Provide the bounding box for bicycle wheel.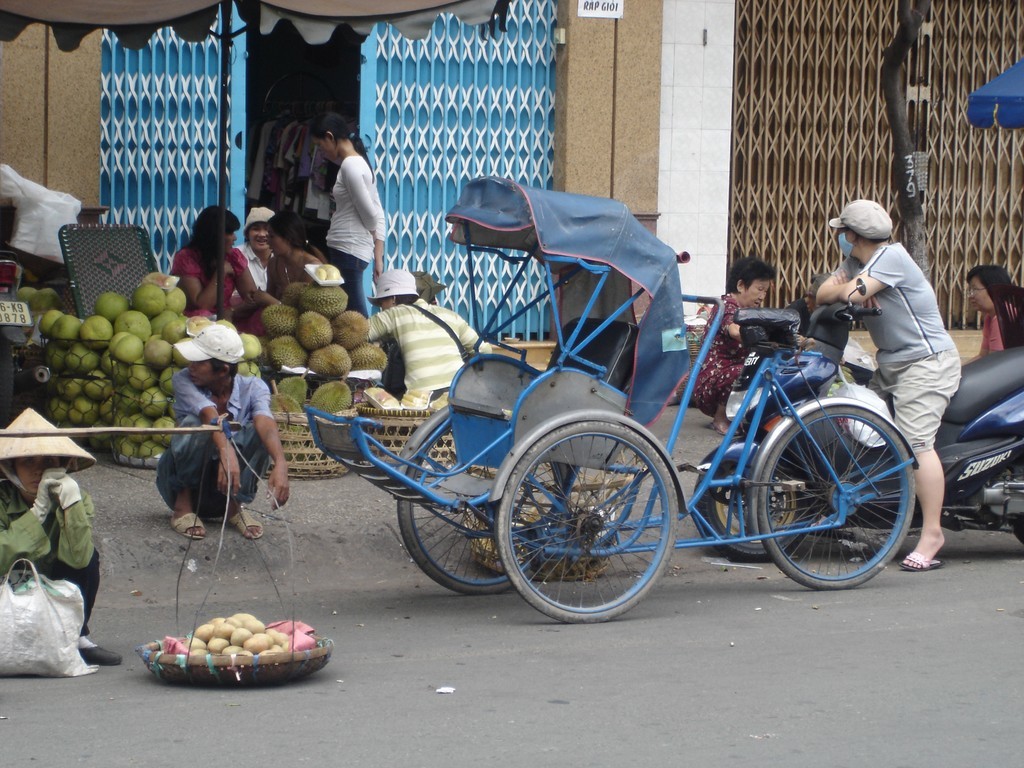
BBox(750, 384, 918, 594).
